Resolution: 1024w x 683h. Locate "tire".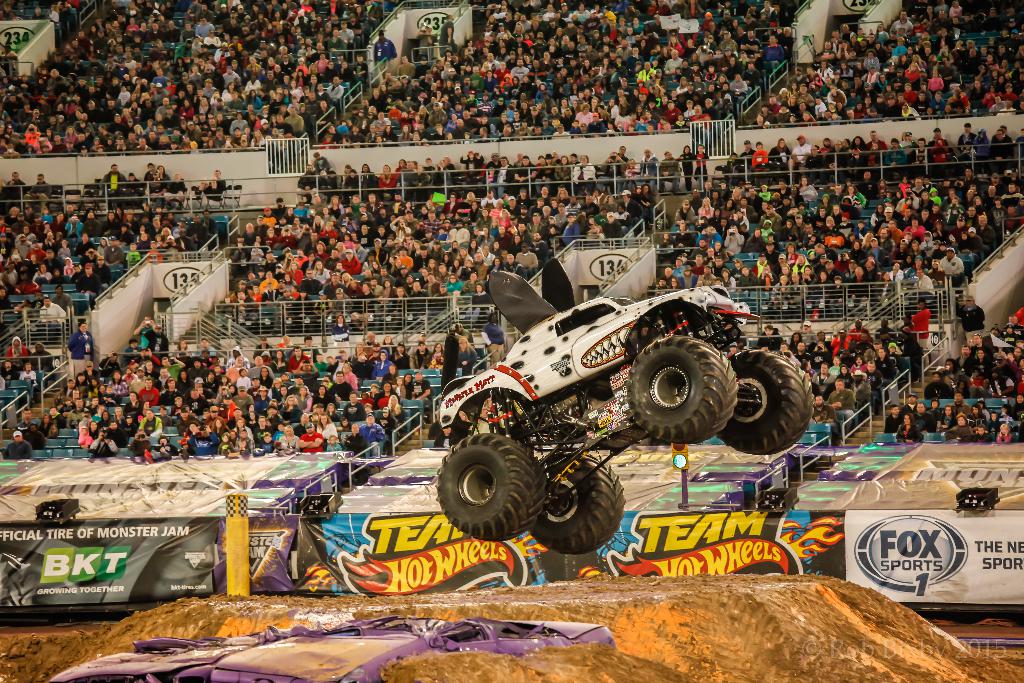
l=431, t=432, r=548, b=544.
